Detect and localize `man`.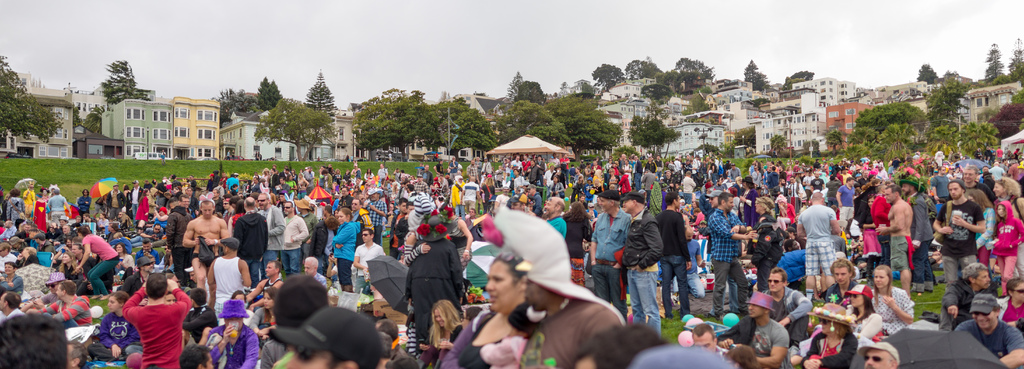
Localized at l=936, t=150, r=944, b=163.
